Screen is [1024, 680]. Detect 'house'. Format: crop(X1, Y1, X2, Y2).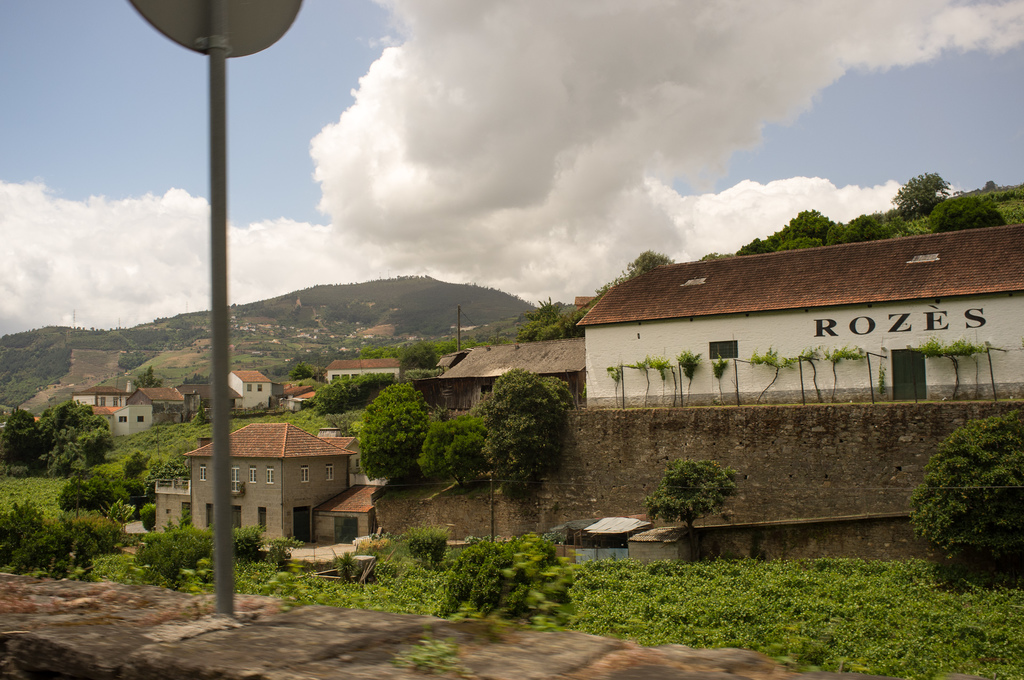
crop(324, 359, 401, 391).
